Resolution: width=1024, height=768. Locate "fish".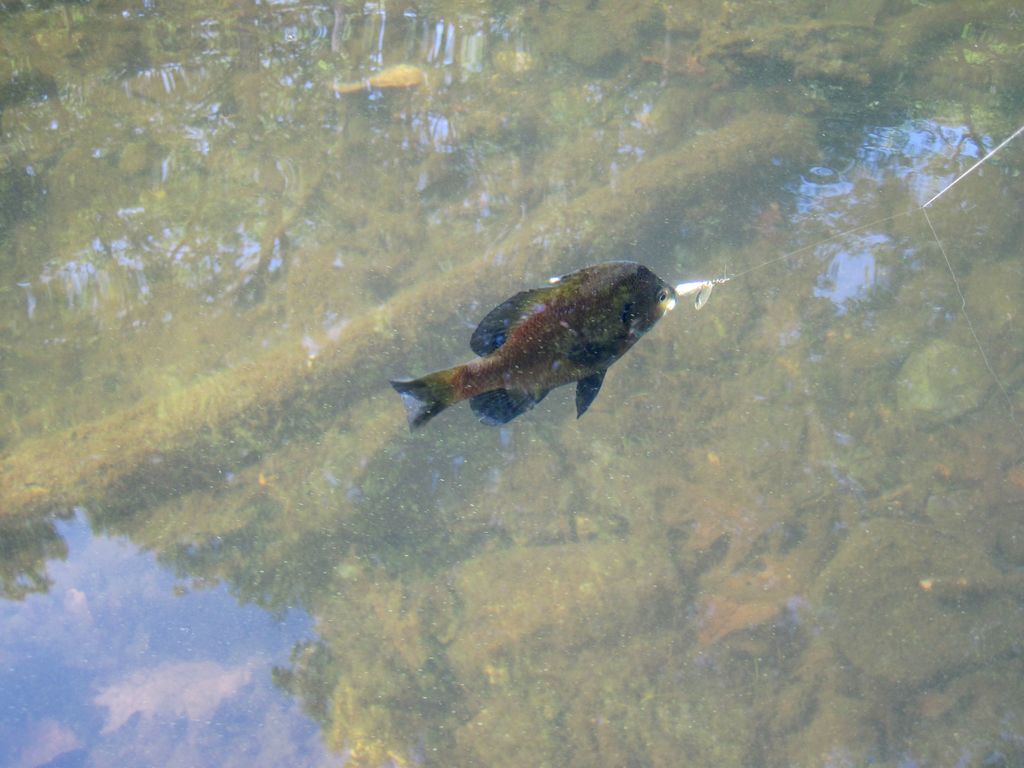
left=386, top=259, right=684, bottom=443.
